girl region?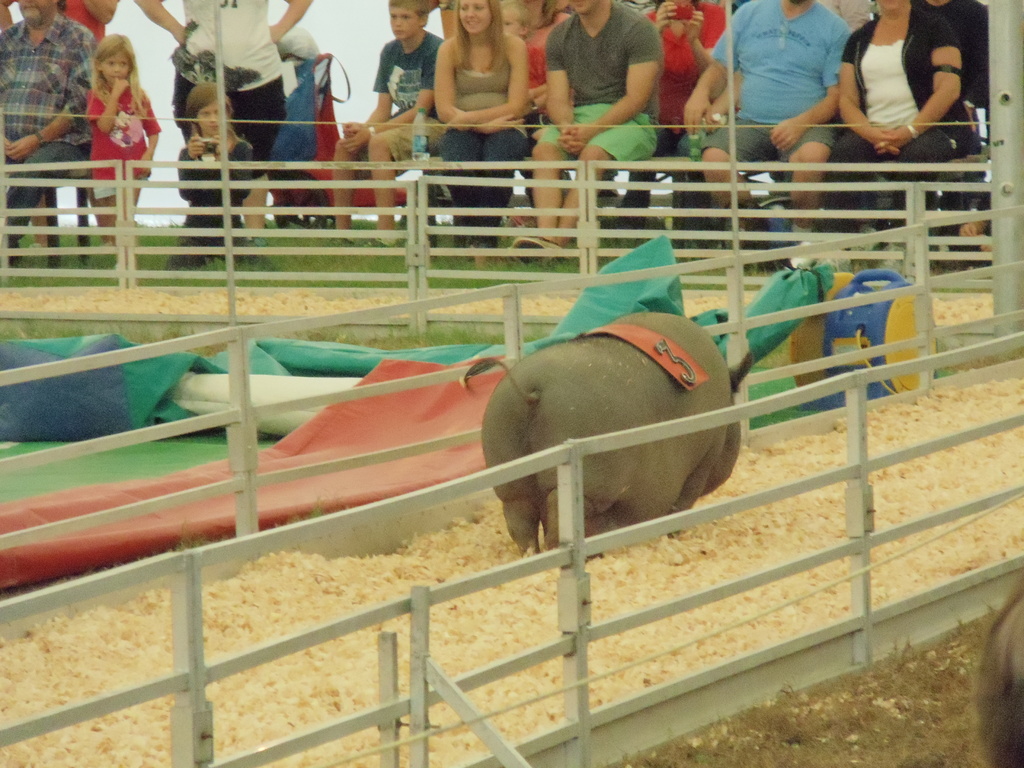
<region>434, 0, 525, 257</region>
